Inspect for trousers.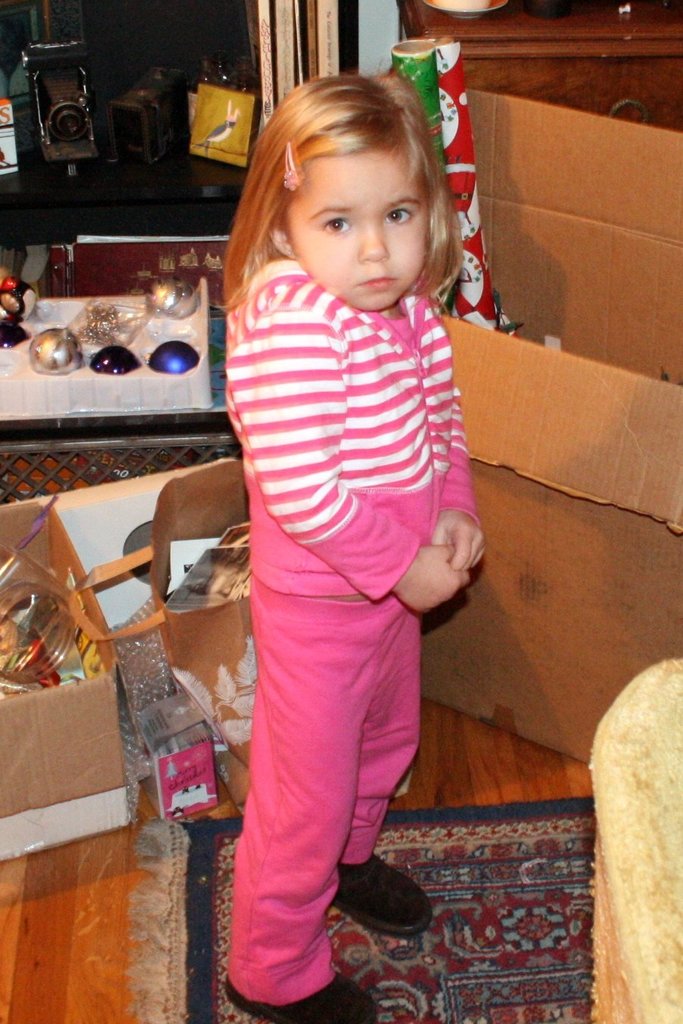
Inspection: left=234, top=518, right=473, bottom=963.
